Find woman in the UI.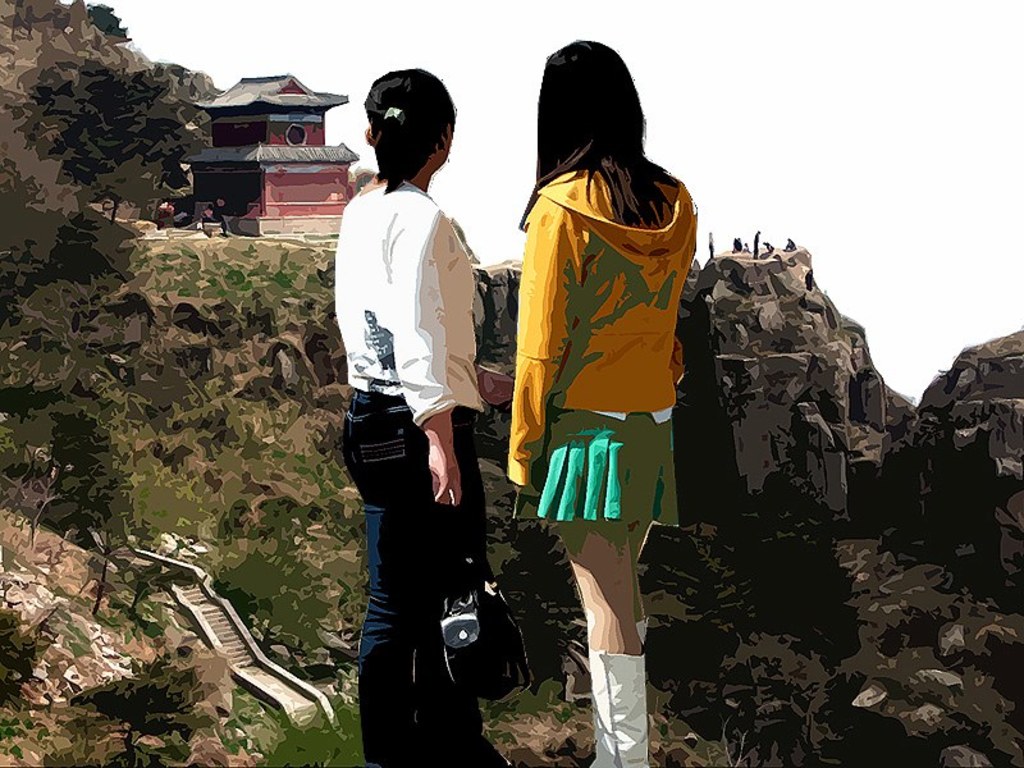
UI element at Rect(497, 52, 714, 723).
